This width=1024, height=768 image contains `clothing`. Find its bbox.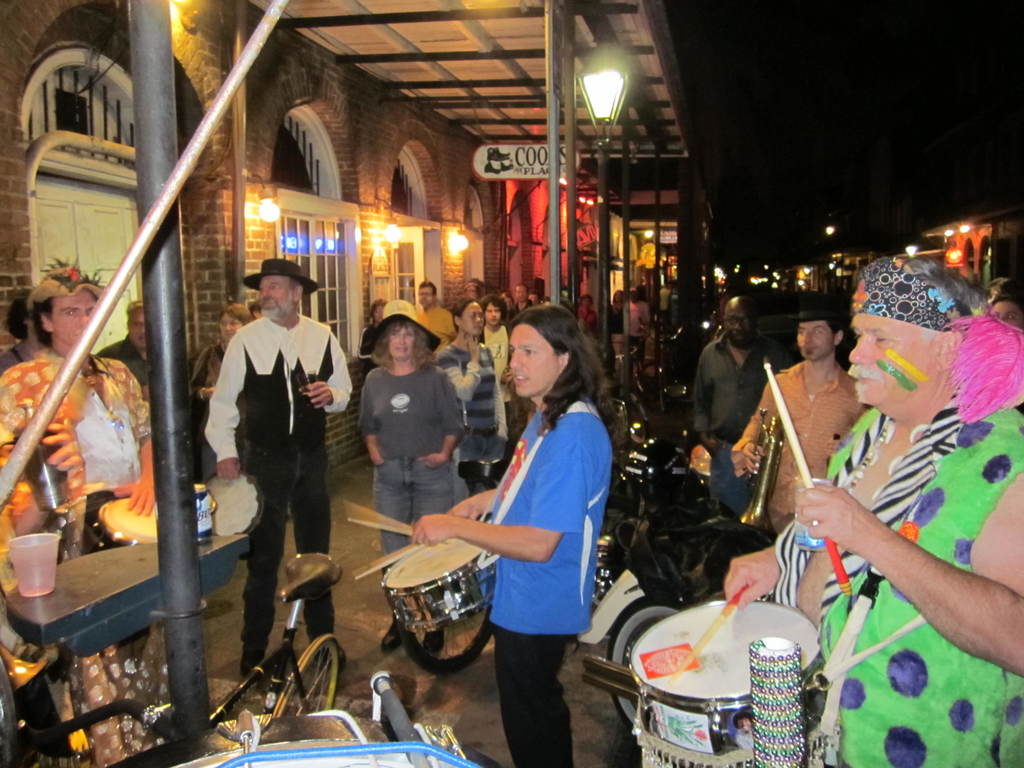
bbox=(705, 447, 758, 514).
